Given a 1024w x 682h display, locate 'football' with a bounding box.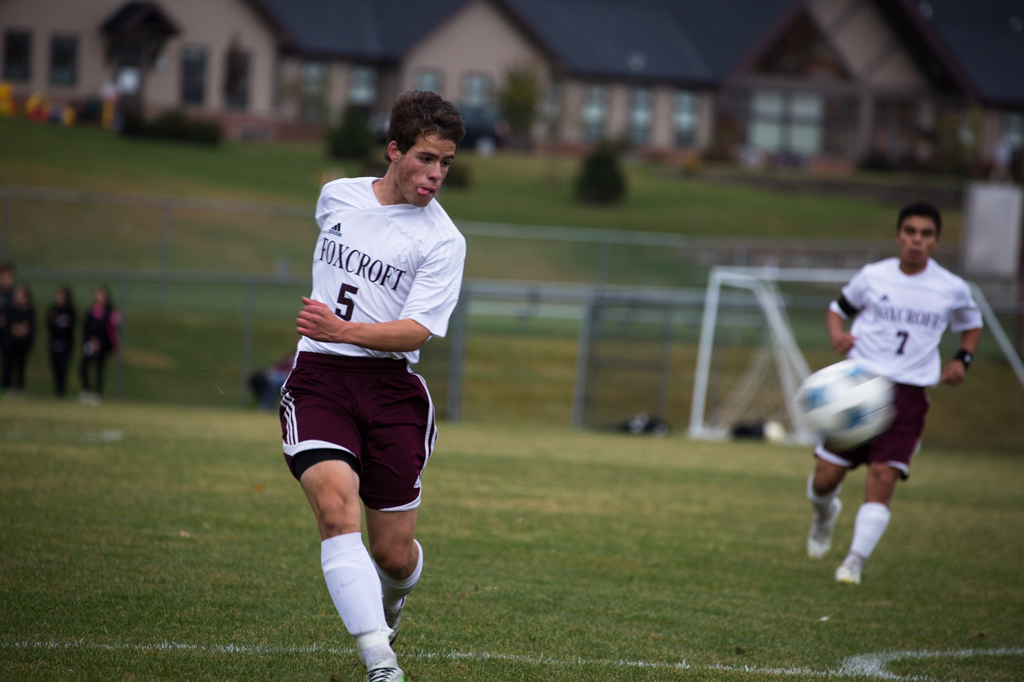
Located: 797:359:891:449.
